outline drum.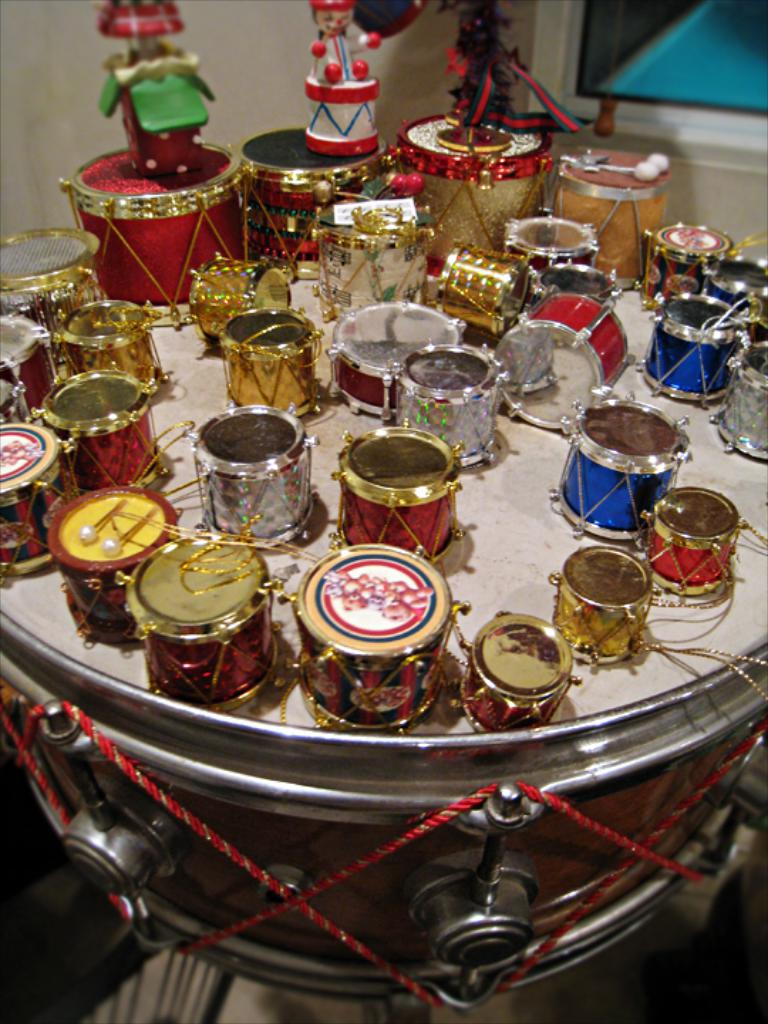
Outline: (307, 78, 378, 155).
